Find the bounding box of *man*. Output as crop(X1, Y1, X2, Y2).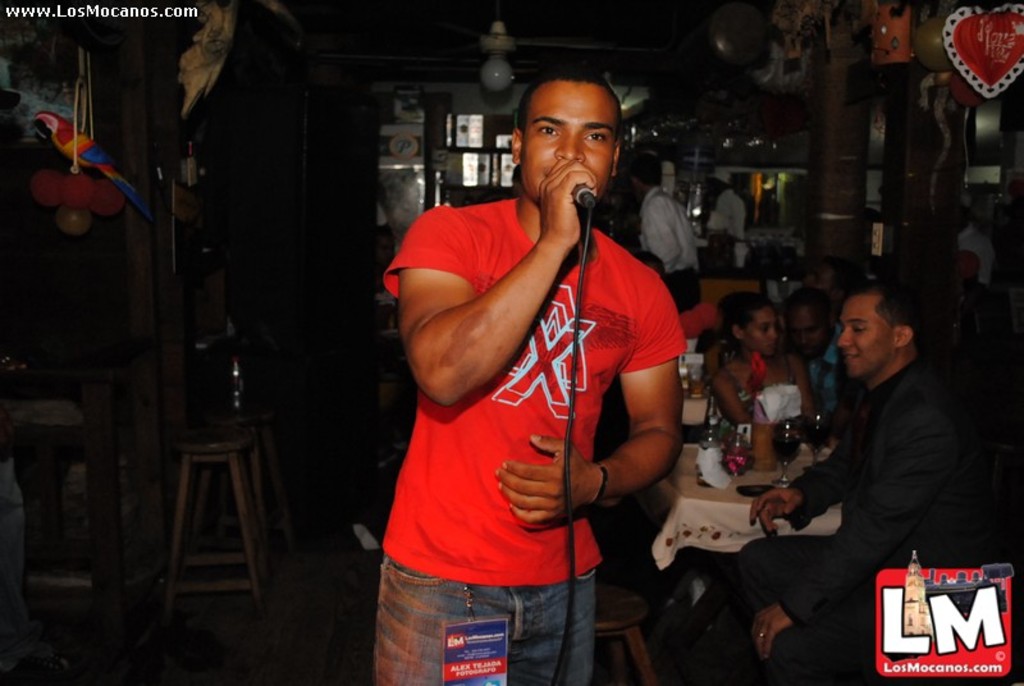
crop(712, 169, 754, 259).
